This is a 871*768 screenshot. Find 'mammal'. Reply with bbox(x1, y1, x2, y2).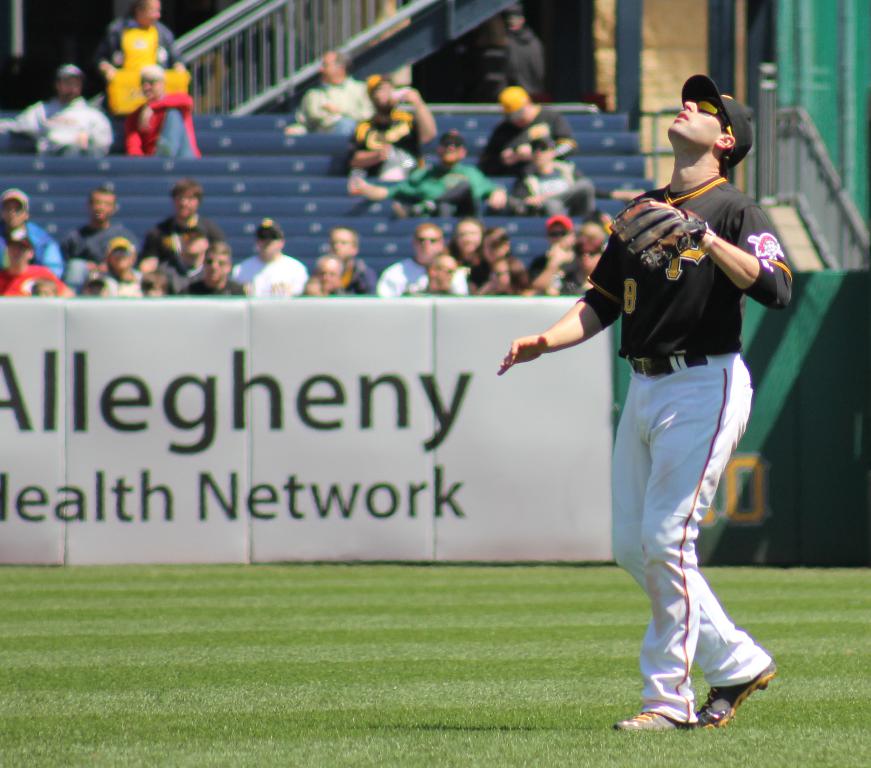
bbox(125, 63, 202, 159).
